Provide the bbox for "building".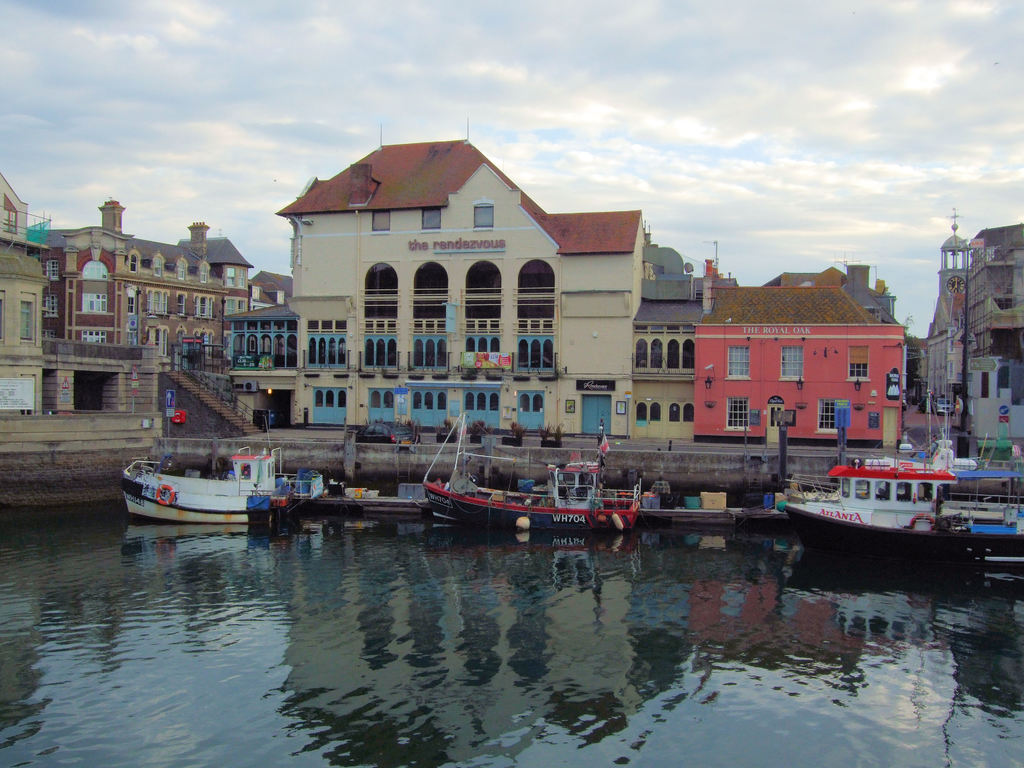
detection(959, 222, 1023, 439).
